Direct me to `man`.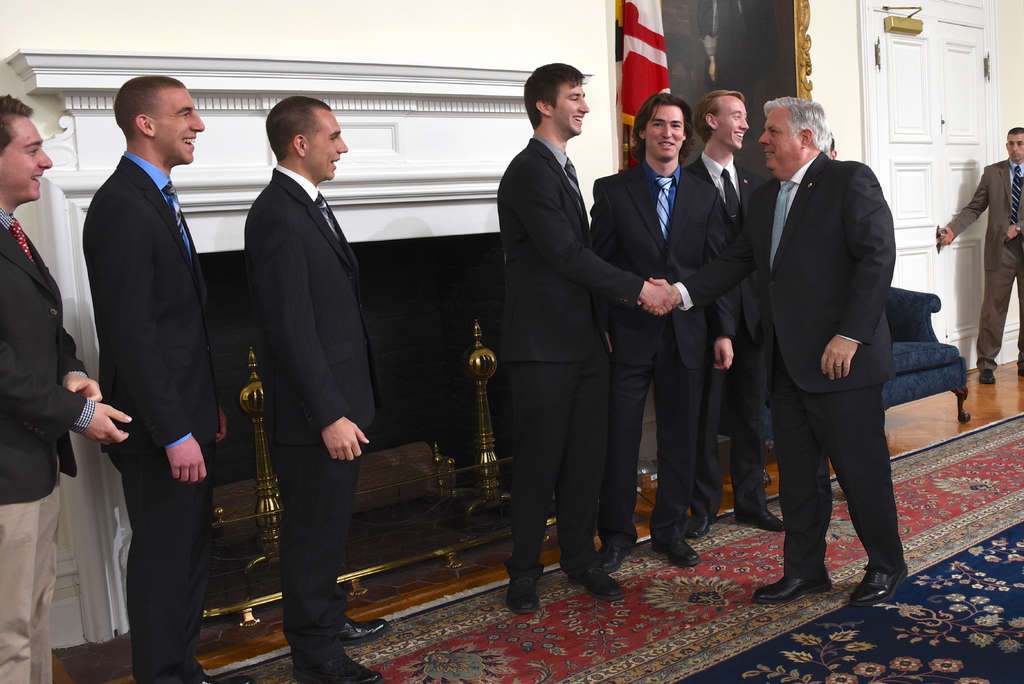
Direction: 739:98:912:606.
